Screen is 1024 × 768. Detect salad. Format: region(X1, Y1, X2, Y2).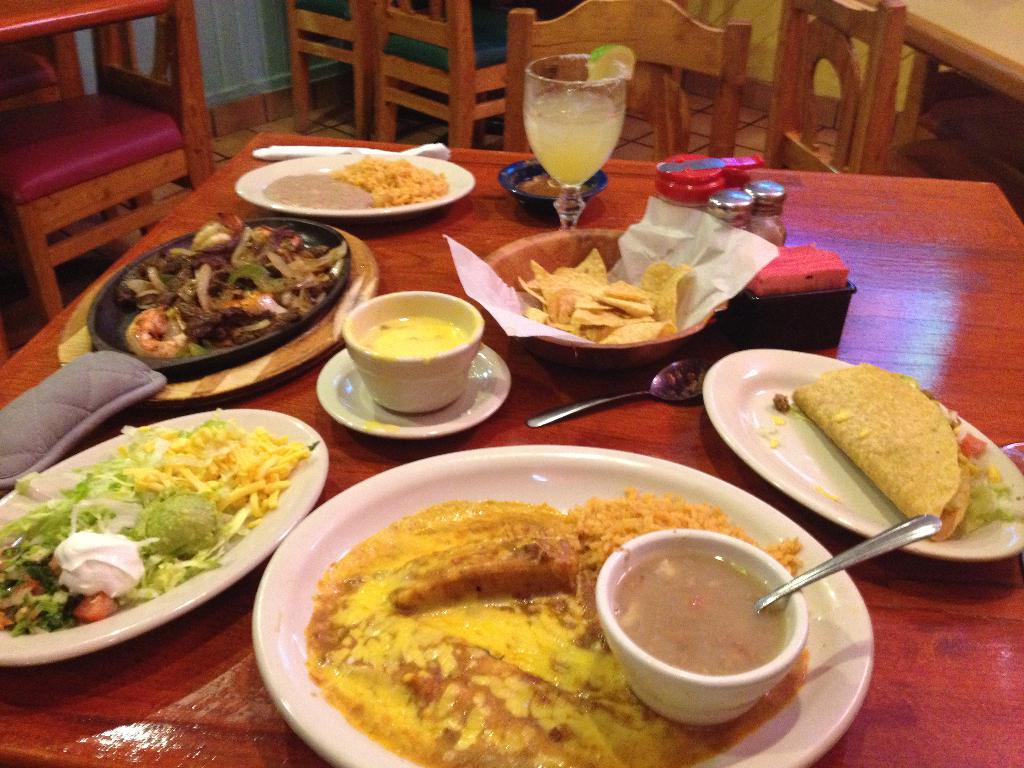
region(0, 408, 326, 650).
